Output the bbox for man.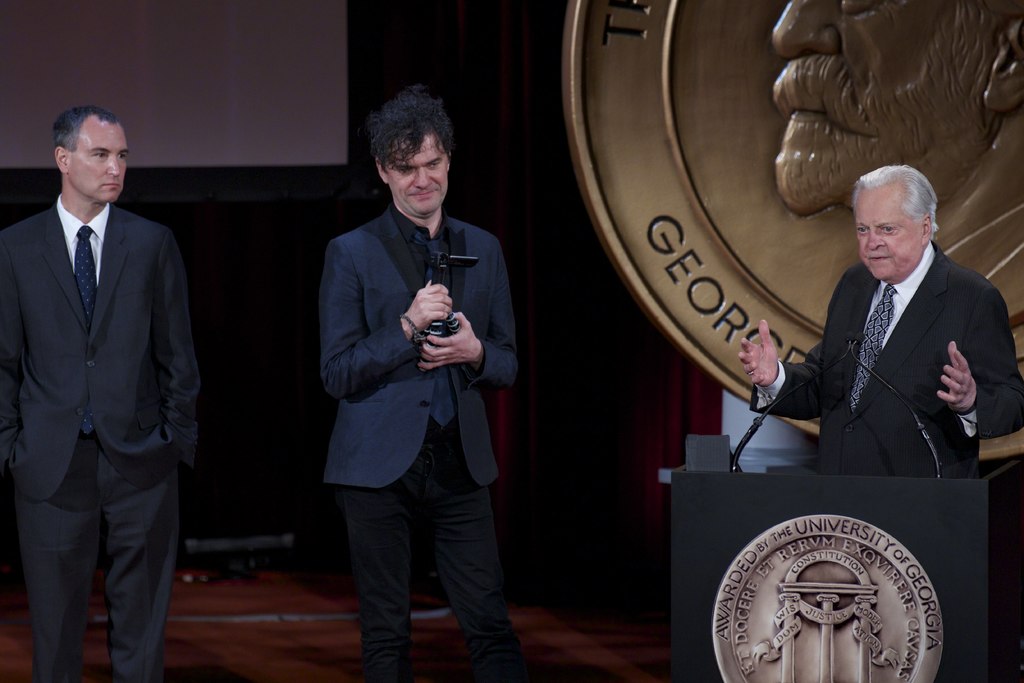
crop(0, 106, 200, 682).
